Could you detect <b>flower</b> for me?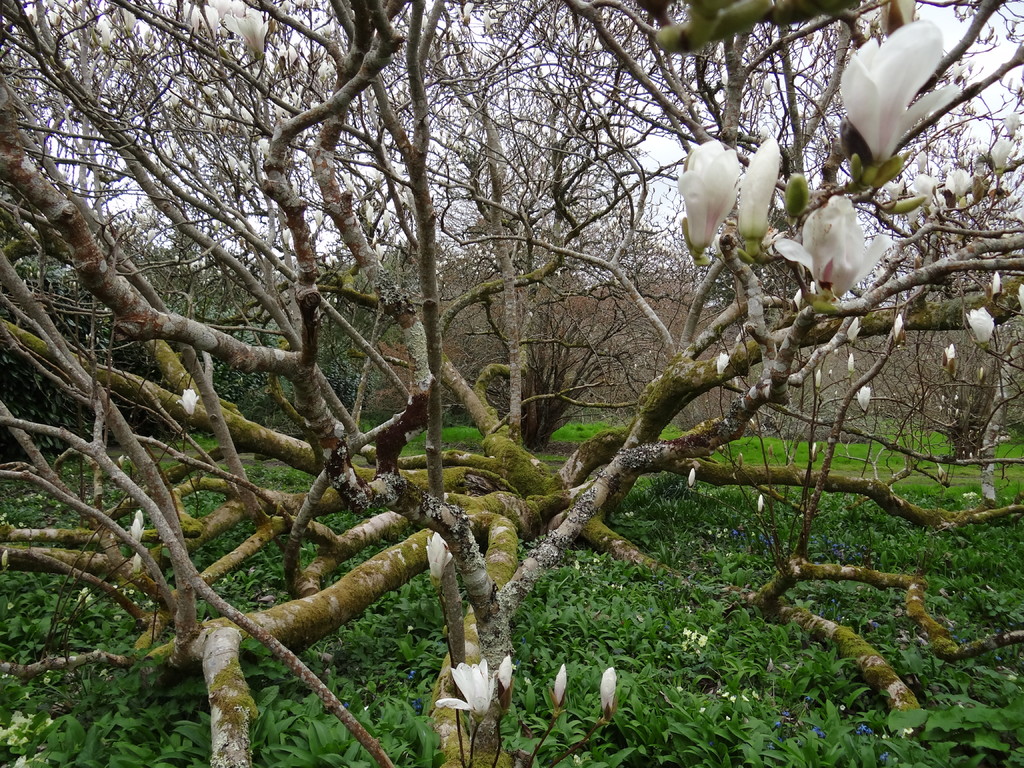
Detection result: (966,301,995,348).
